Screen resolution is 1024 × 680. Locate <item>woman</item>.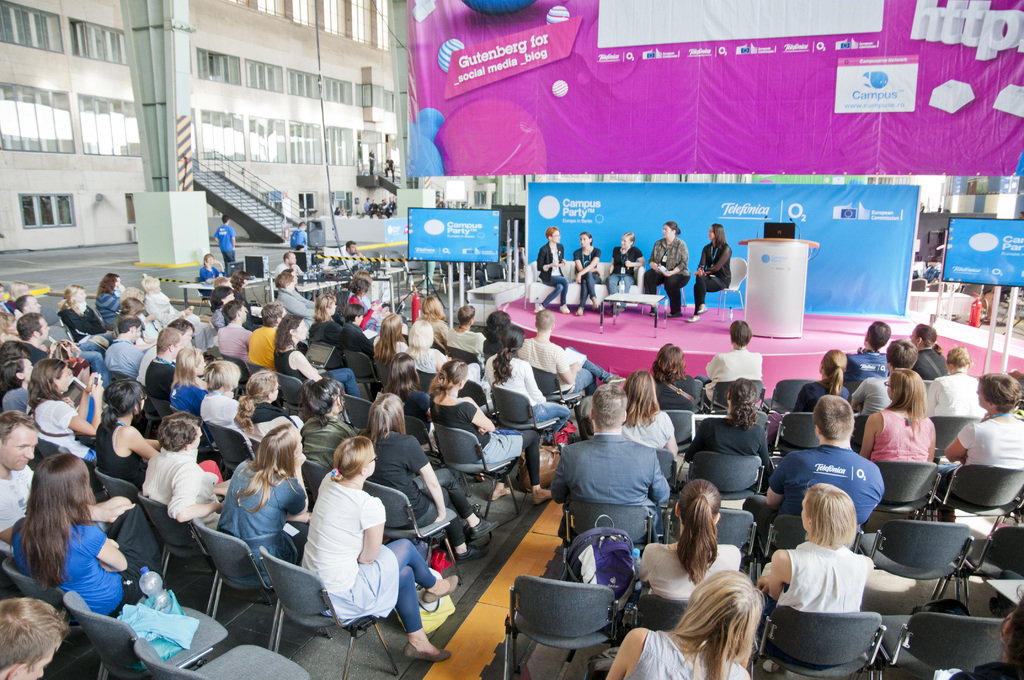
pyautogui.locateOnScreen(620, 371, 680, 462).
